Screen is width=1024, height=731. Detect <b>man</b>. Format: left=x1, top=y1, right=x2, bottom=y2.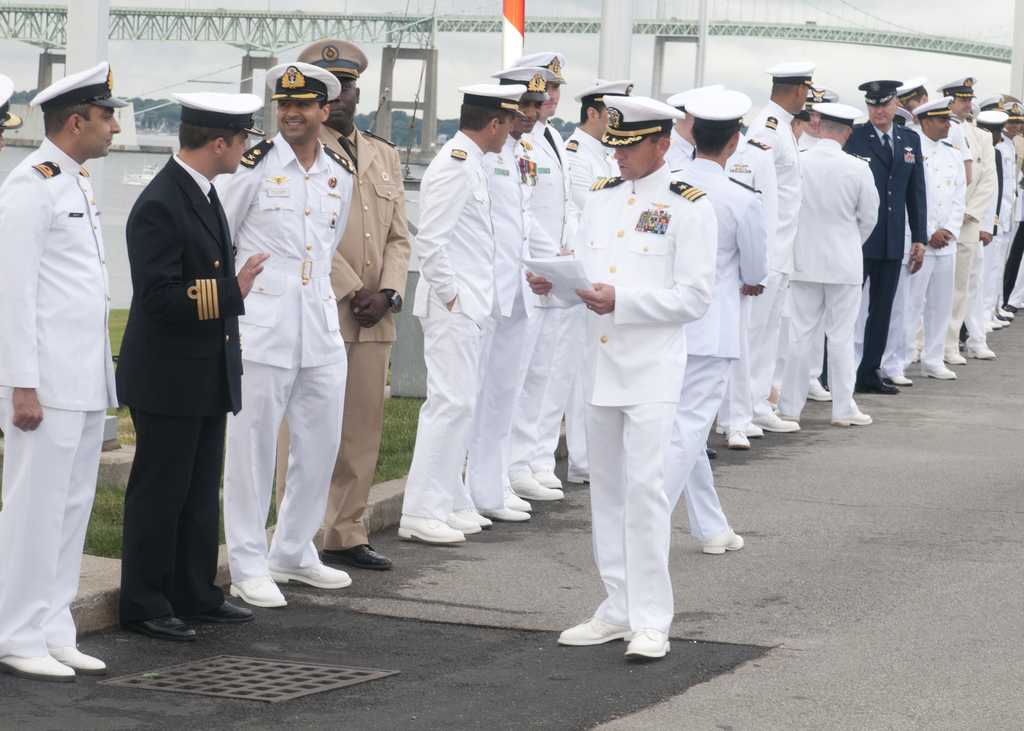
left=108, top=98, right=273, bottom=641.
